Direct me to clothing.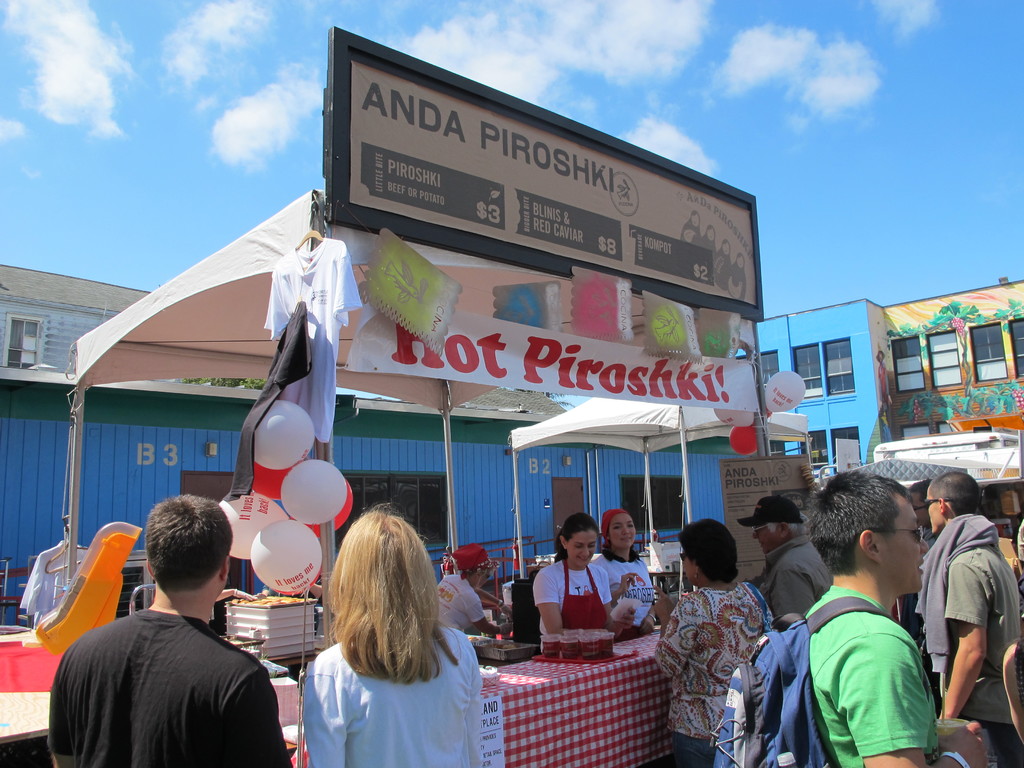
Direction: <box>45,604,303,767</box>.
